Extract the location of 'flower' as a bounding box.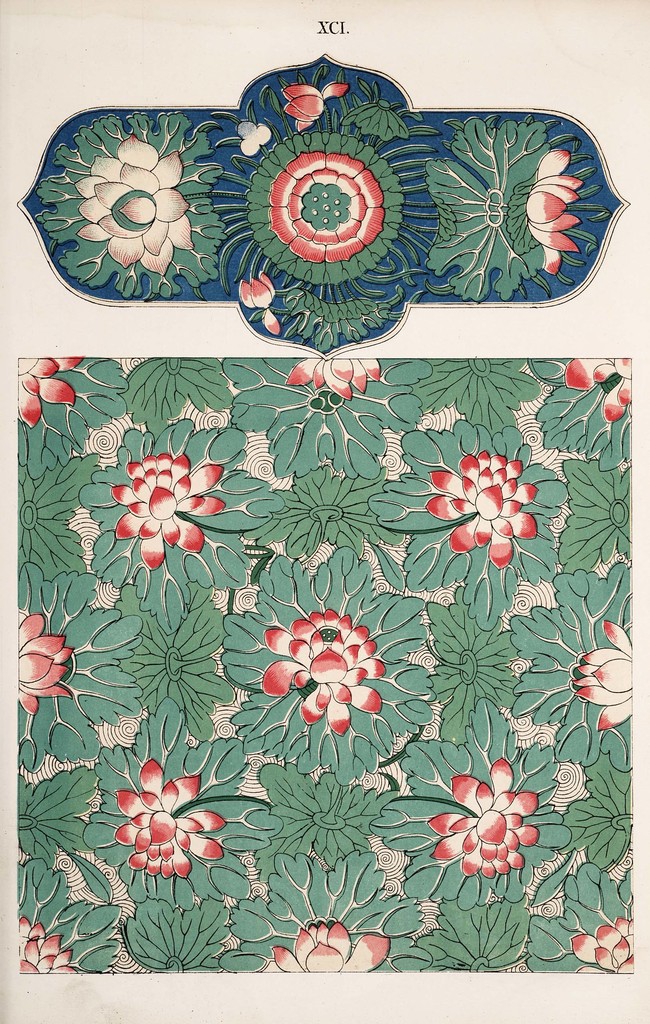
x1=268 y1=153 x2=384 y2=268.
